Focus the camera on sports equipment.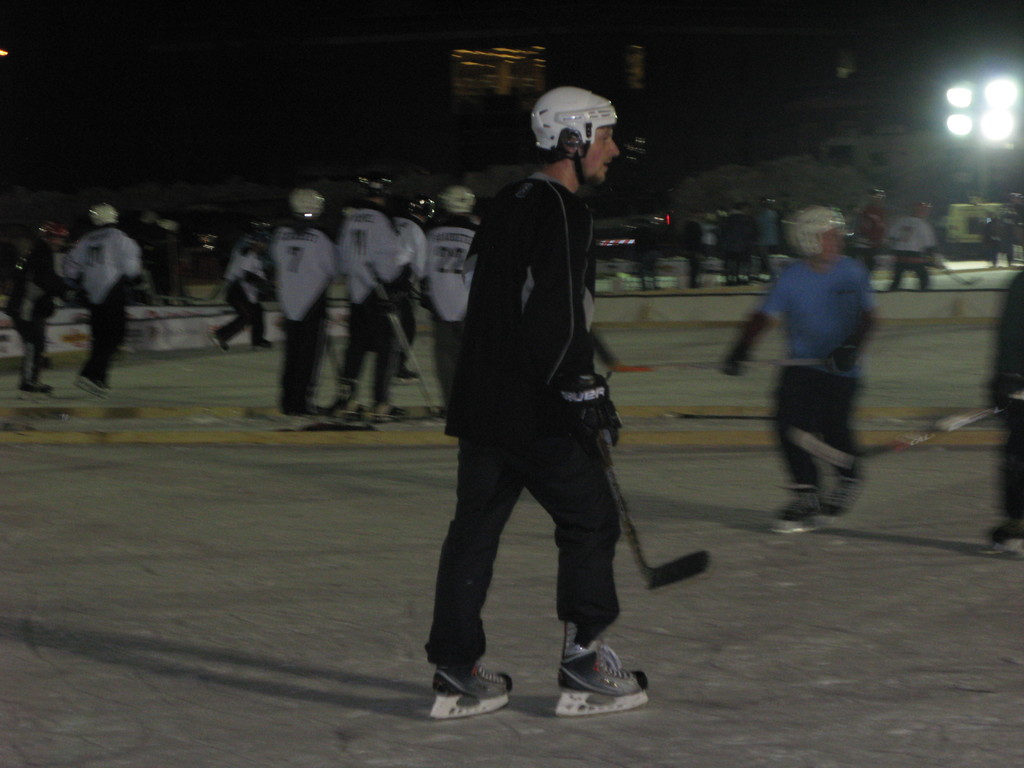
Focus region: left=864, top=186, right=888, bottom=199.
